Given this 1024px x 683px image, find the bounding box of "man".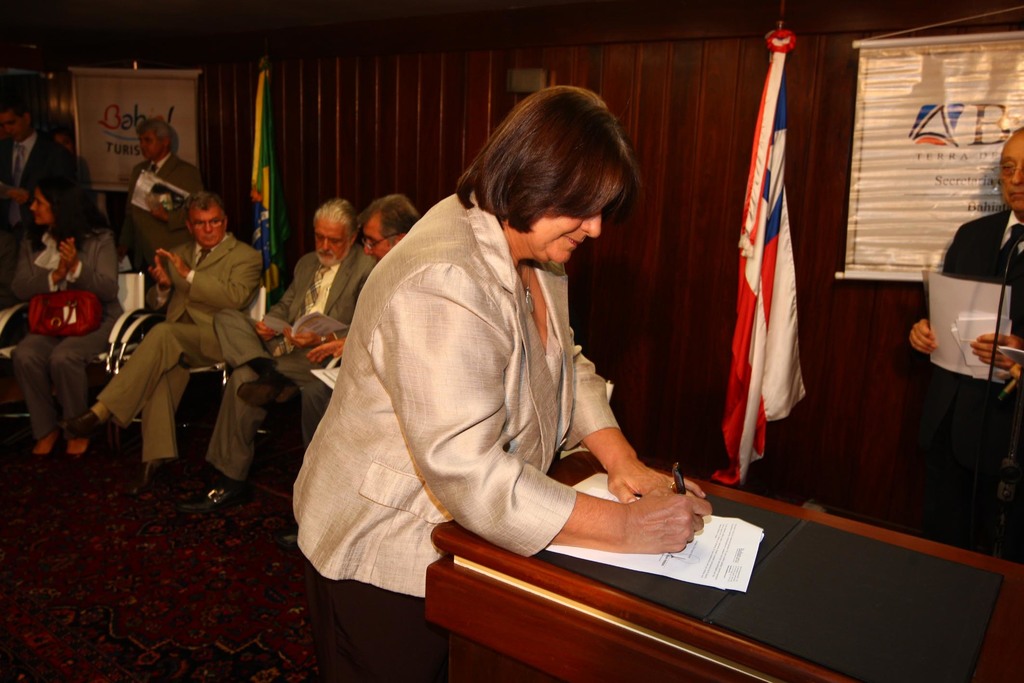
rect(194, 192, 376, 511).
